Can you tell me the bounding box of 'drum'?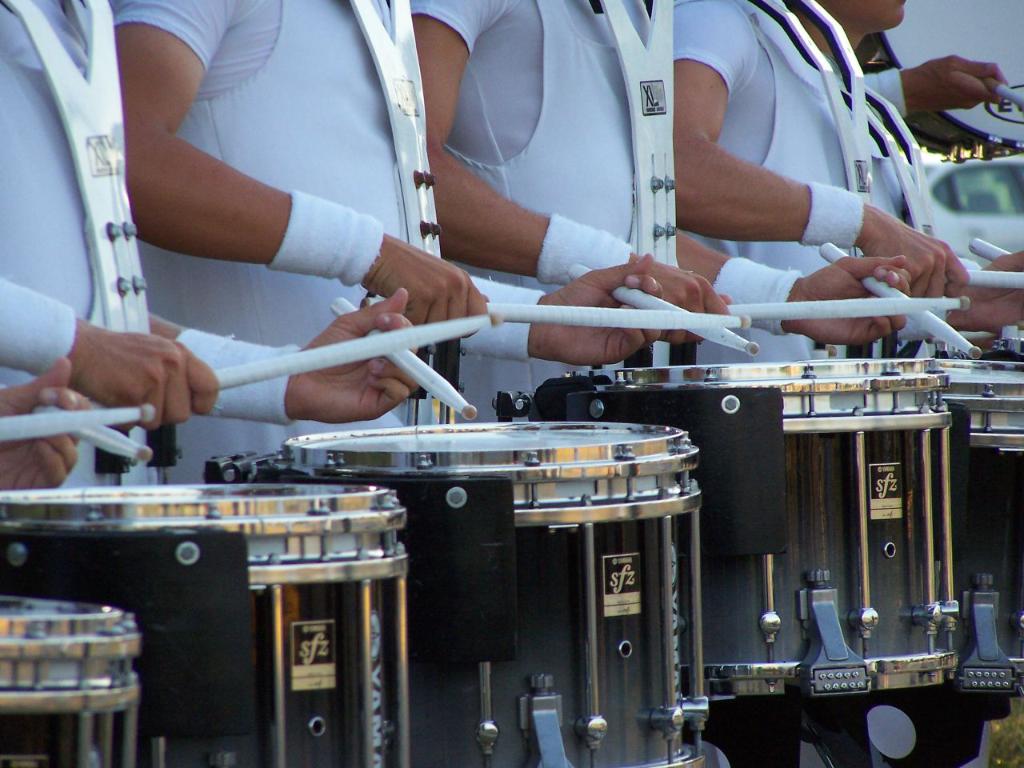
(left=537, top=358, right=954, bottom=696).
